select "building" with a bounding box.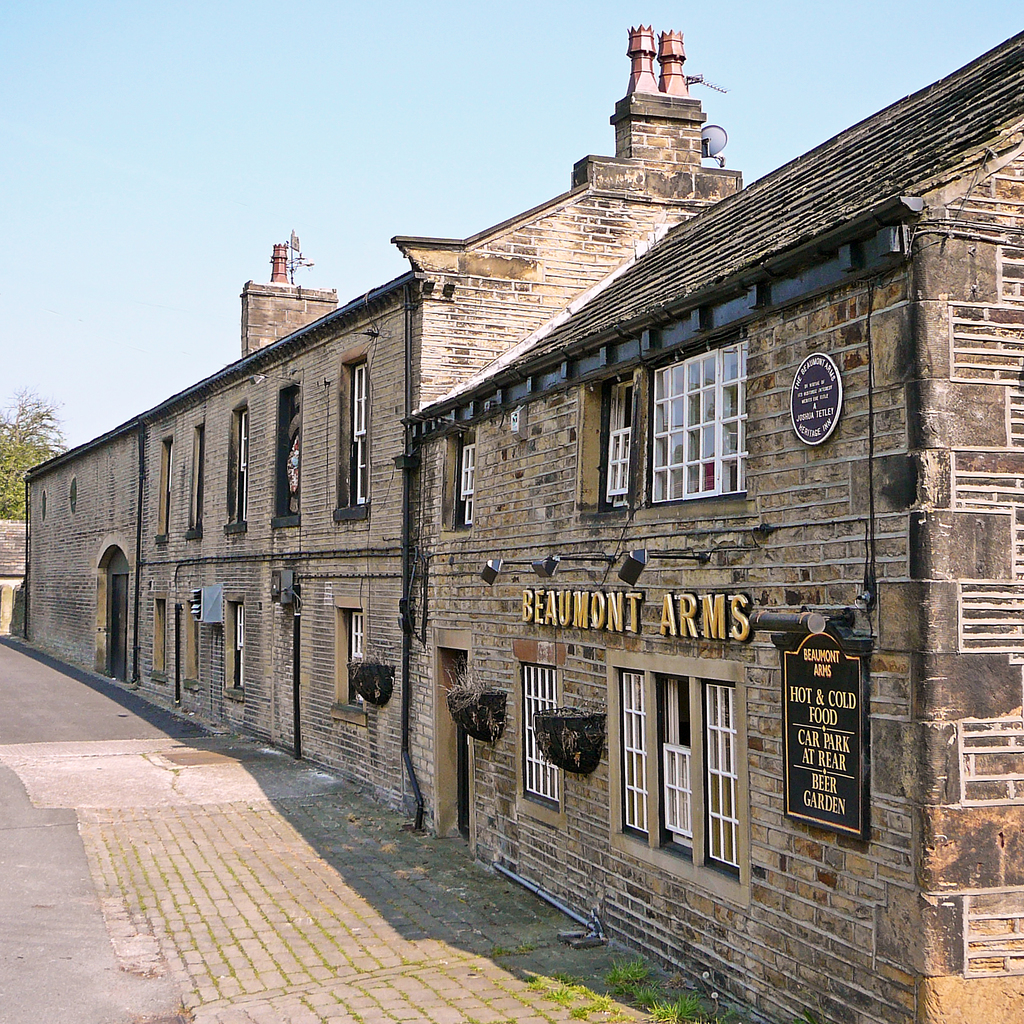
(left=22, top=404, right=150, bottom=682).
